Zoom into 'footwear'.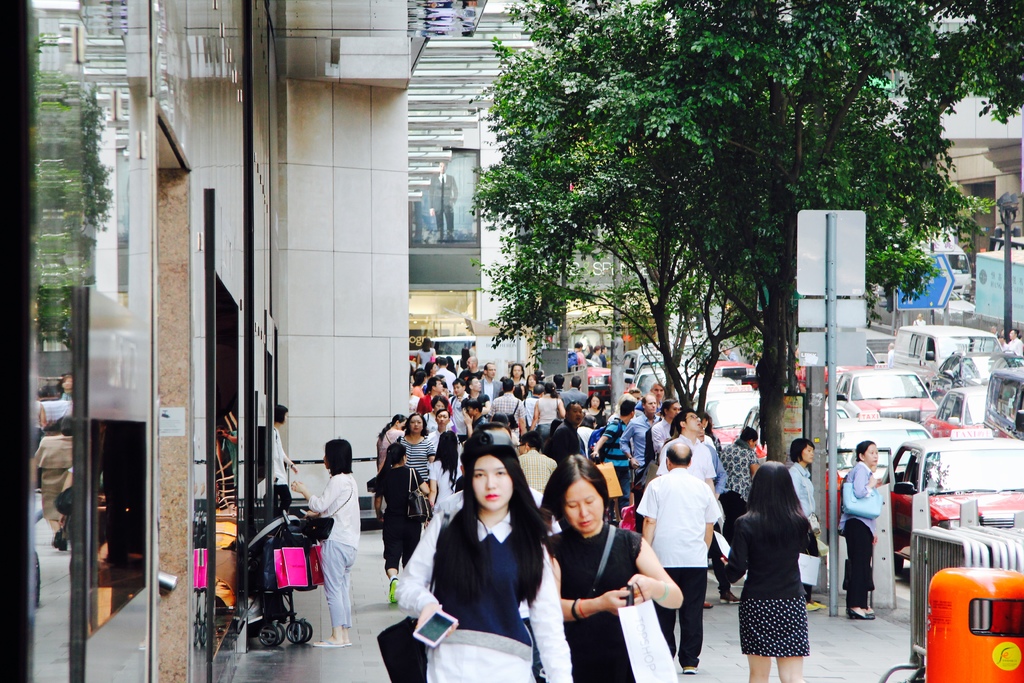
Zoom target: bbox=[816, 600, 834, 614].
